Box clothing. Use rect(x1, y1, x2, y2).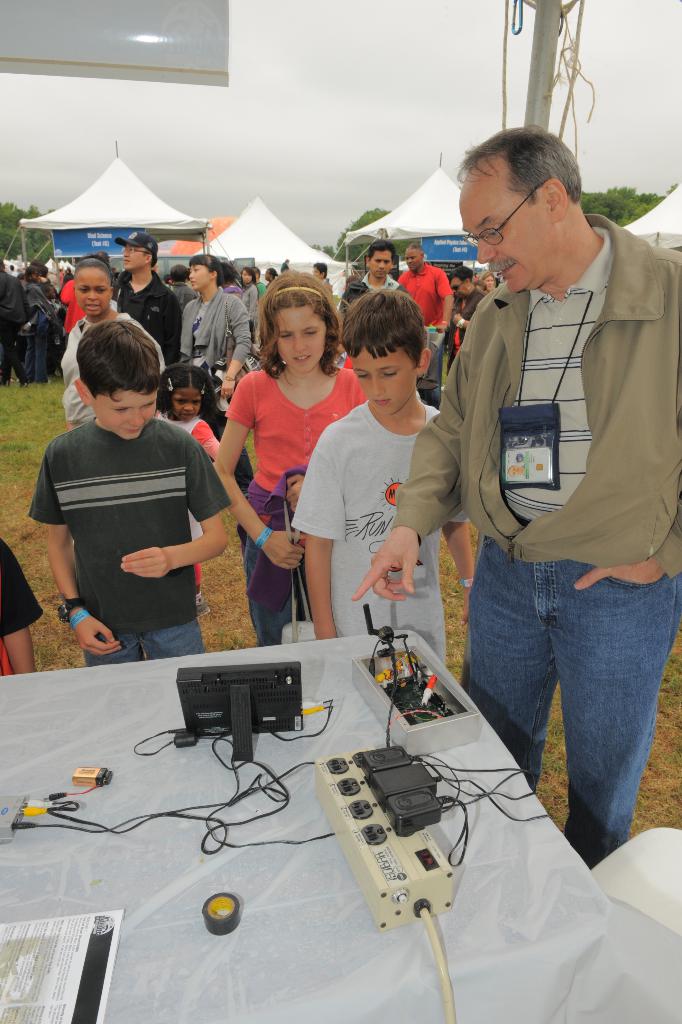
rect(0, 533, 39, 687).
